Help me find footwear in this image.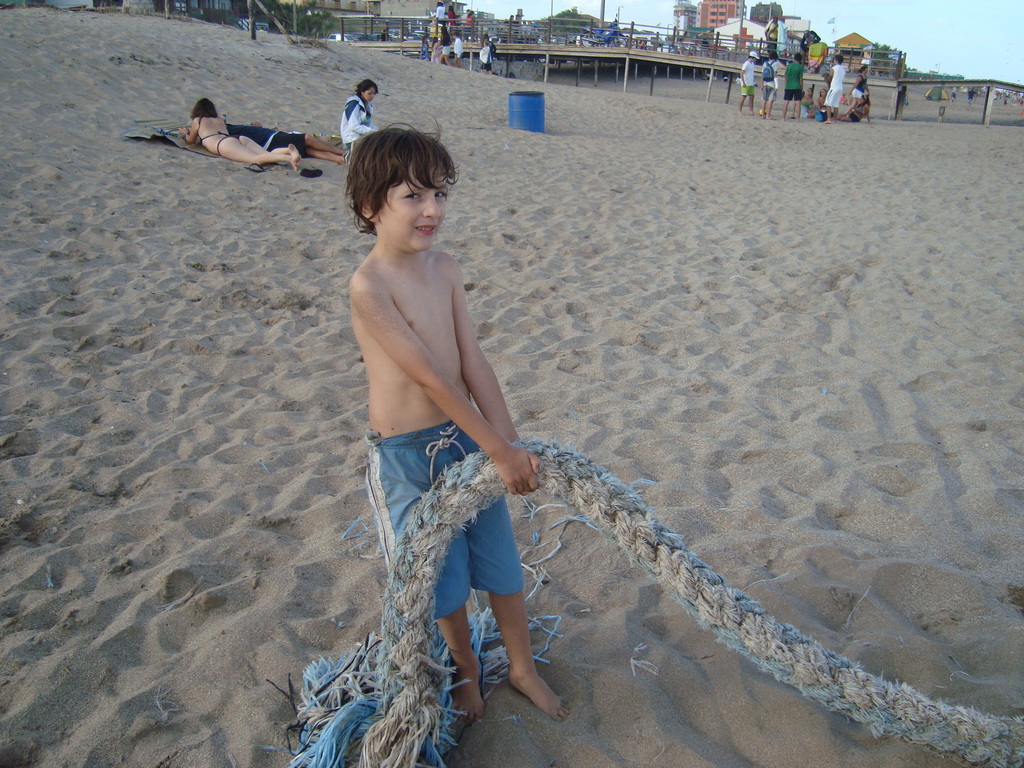
Found it: 298, 168, 323, 179.
